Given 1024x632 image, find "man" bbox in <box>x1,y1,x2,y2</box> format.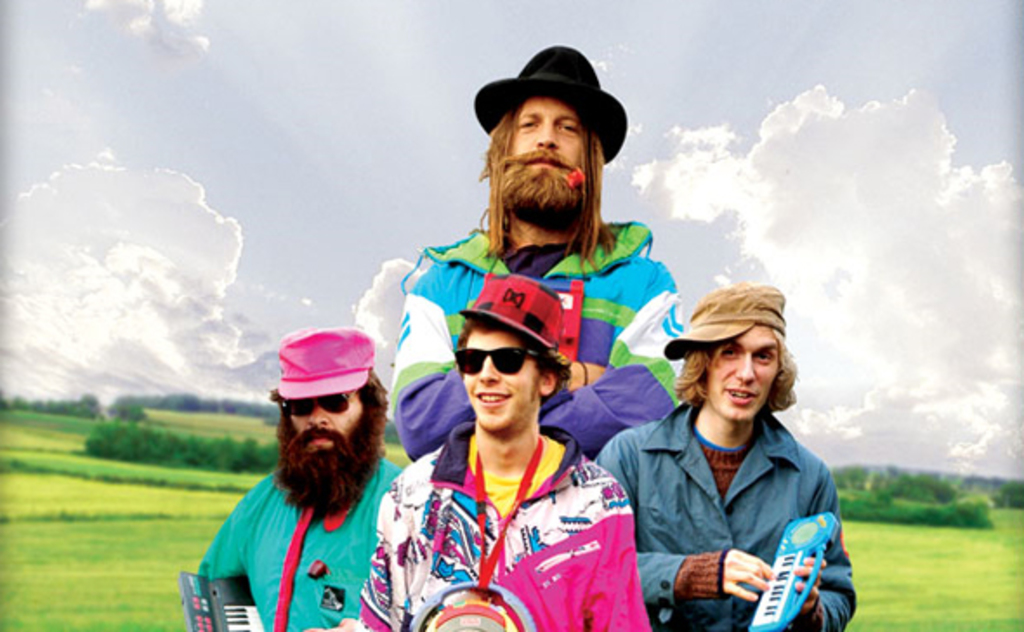
<box>174,330,418,620</box>.
